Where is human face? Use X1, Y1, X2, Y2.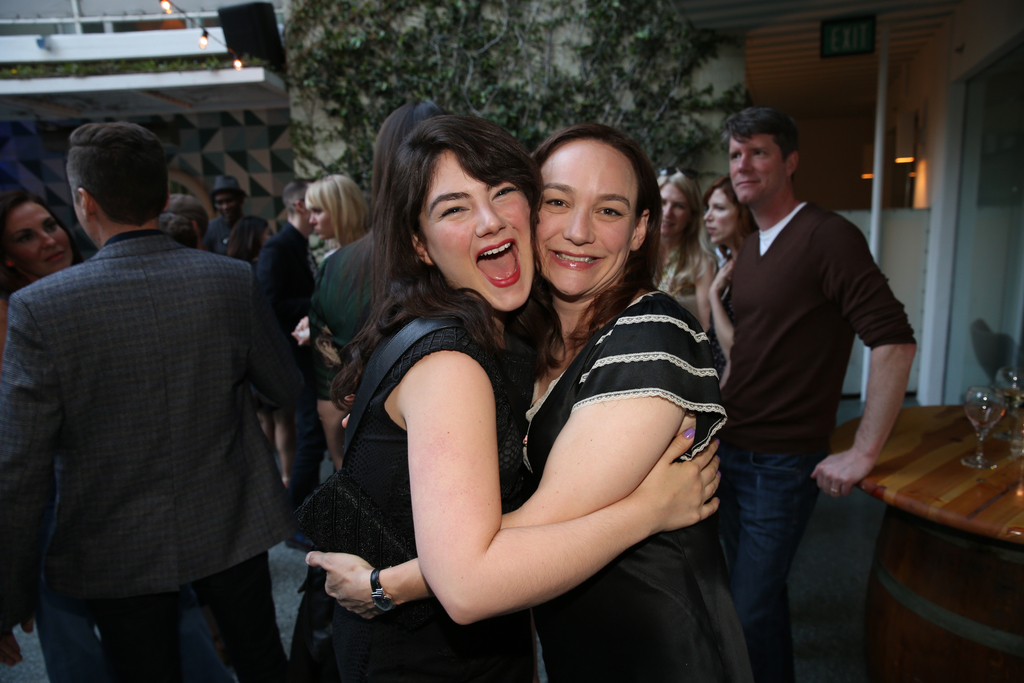
422, 151, 540, 308.
